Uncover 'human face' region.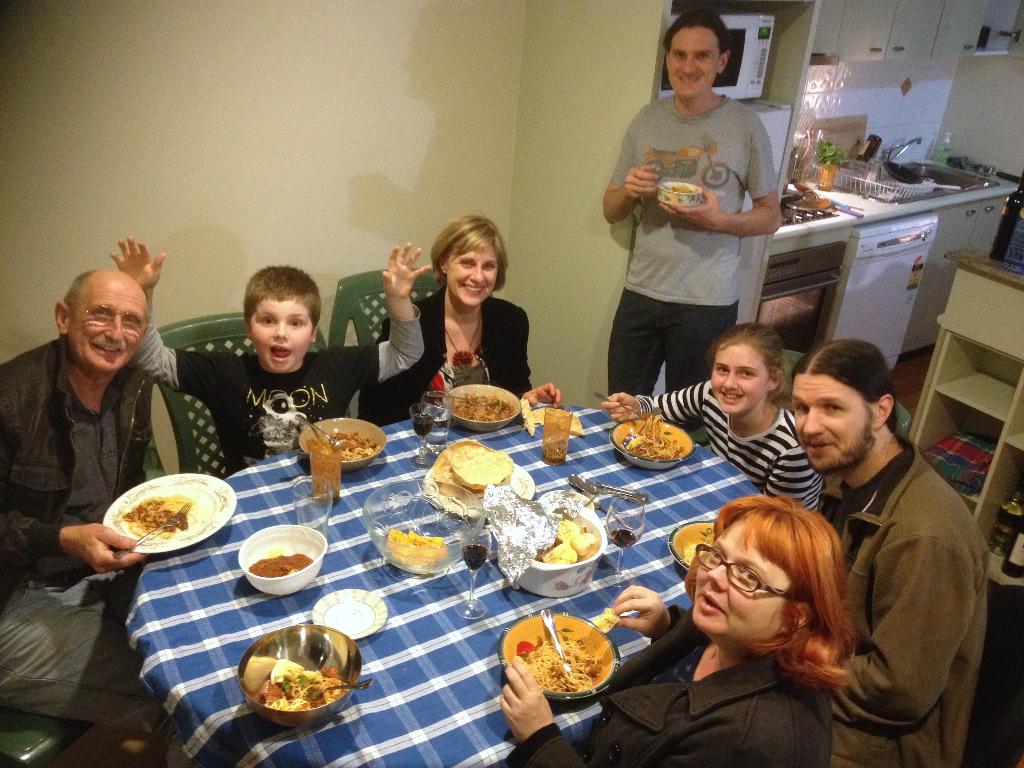
Uncovered: x1=710 y1=346 x2=767 y2=420.
